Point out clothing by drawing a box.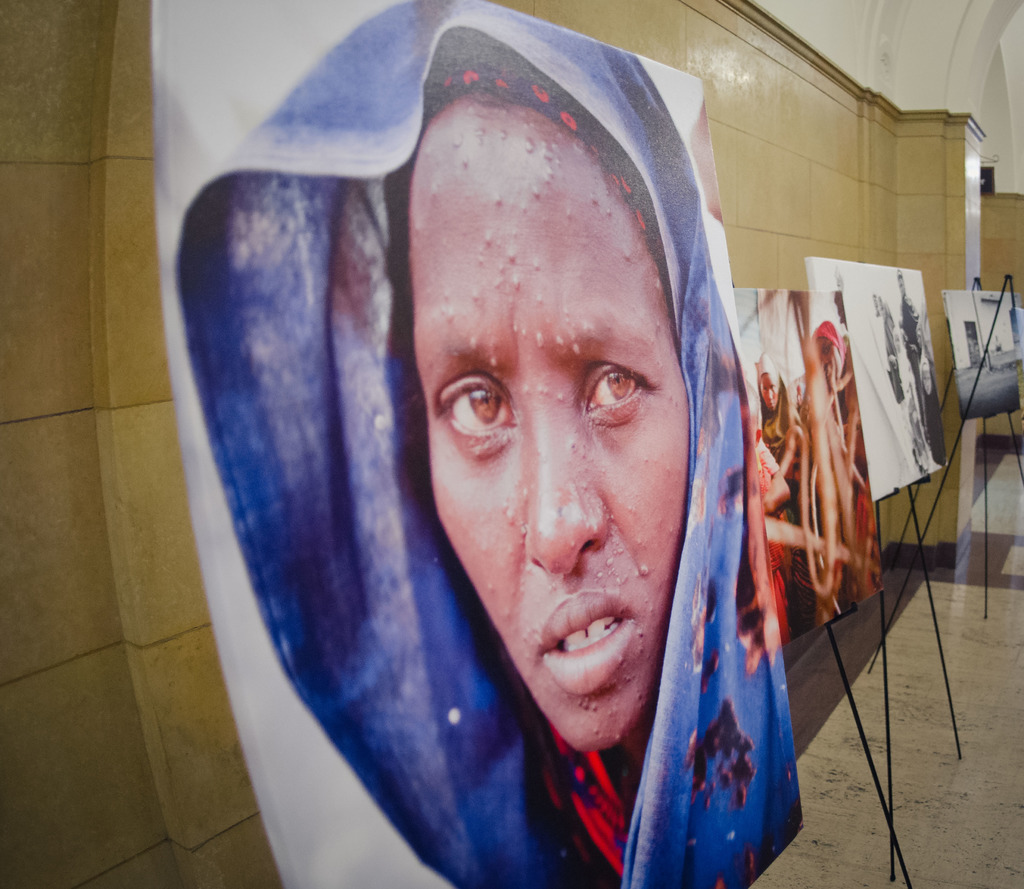
region(478, 629, 638, 885).
